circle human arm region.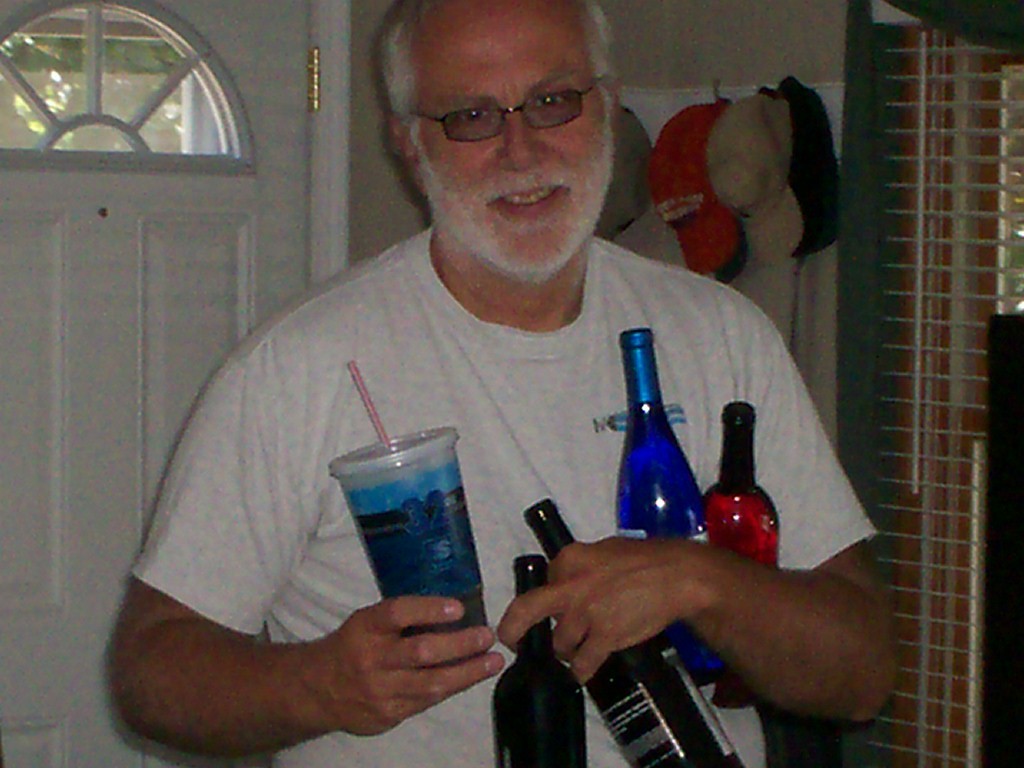
Region: [114, 469, 541, 754].
